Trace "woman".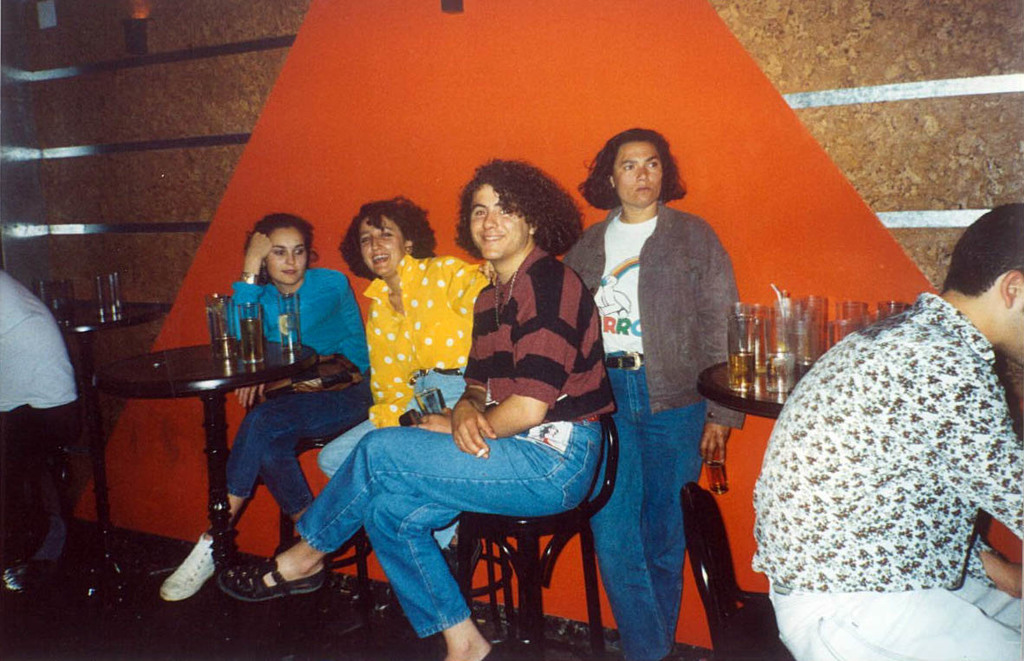
Traced to rect(573, 122, 744, 643).
